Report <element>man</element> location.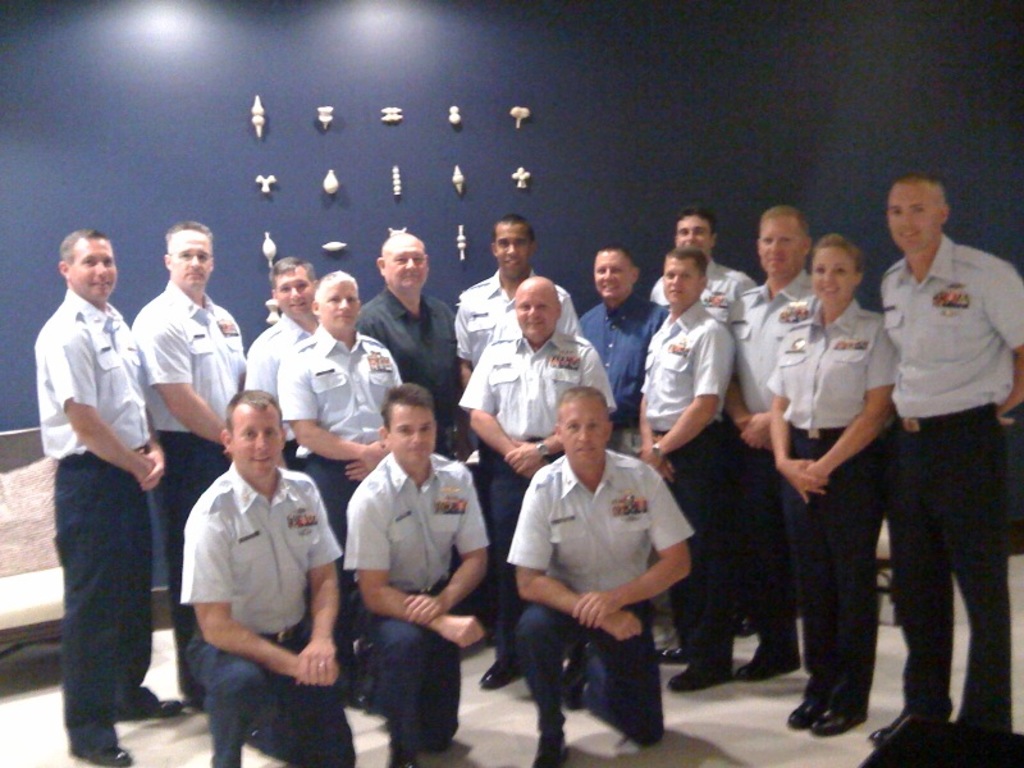
Report: <region>342, 383, 488, 767</region>.
